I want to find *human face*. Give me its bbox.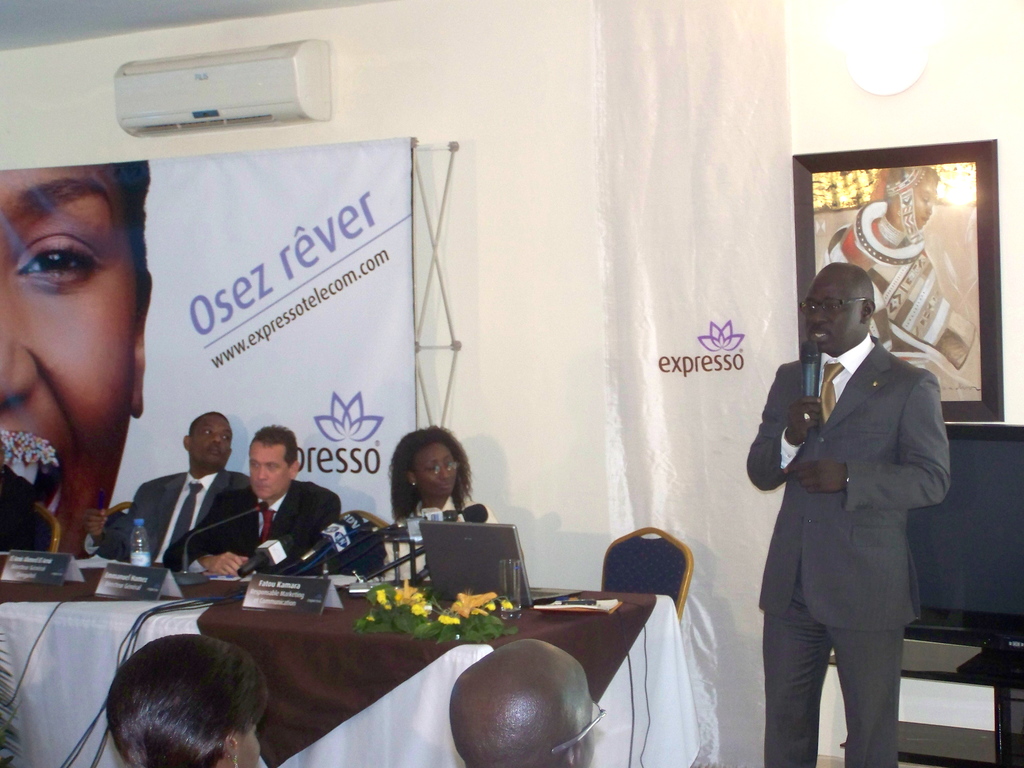
{"left": 246, "top": 441, "right": 294, "bottom": 498}.
